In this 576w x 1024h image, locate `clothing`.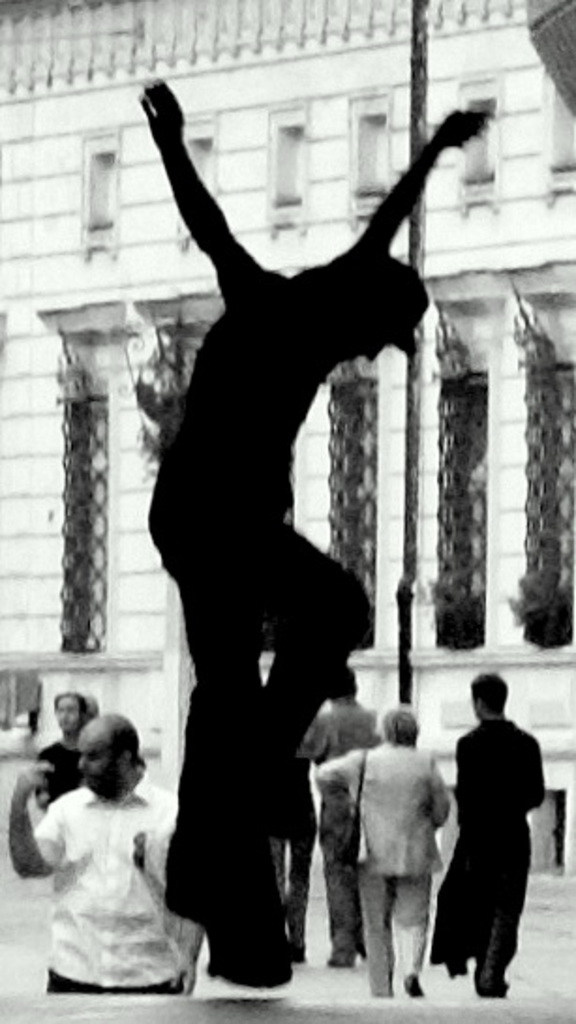
Bounding box: {"x1": 302, "y1": 743, "x2": 448, "y2": 985}.
